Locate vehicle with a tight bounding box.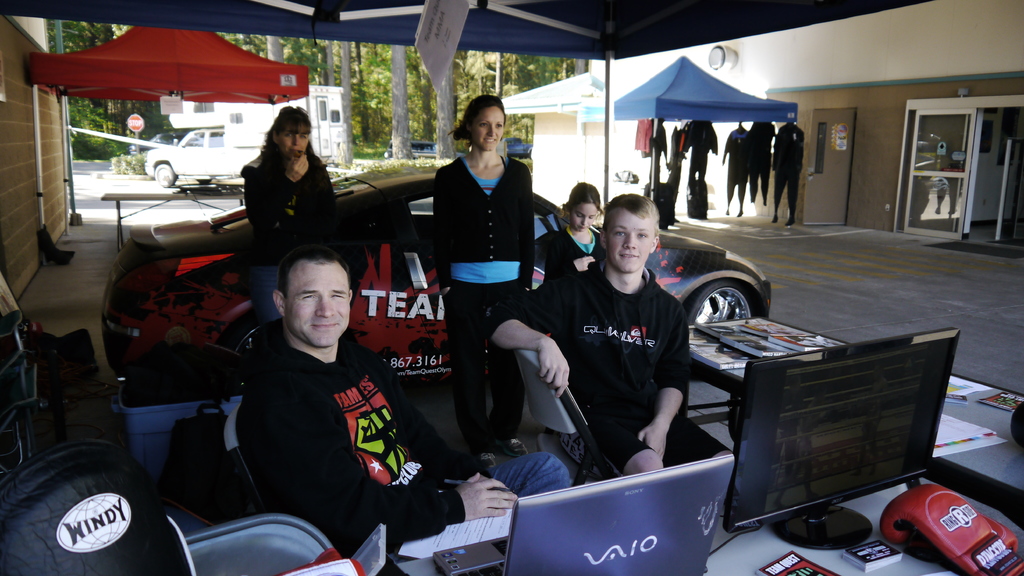
x1=141 y1=84 x2=346 y2=189.
